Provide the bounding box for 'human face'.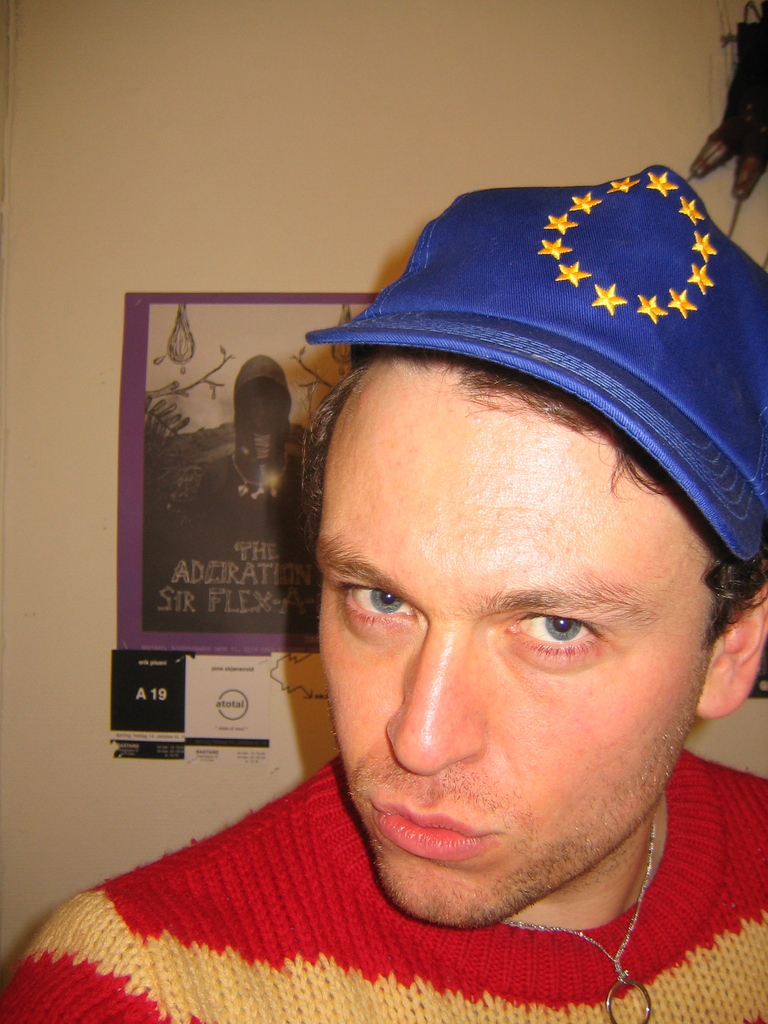
detection(317, 359, 716, 931).
